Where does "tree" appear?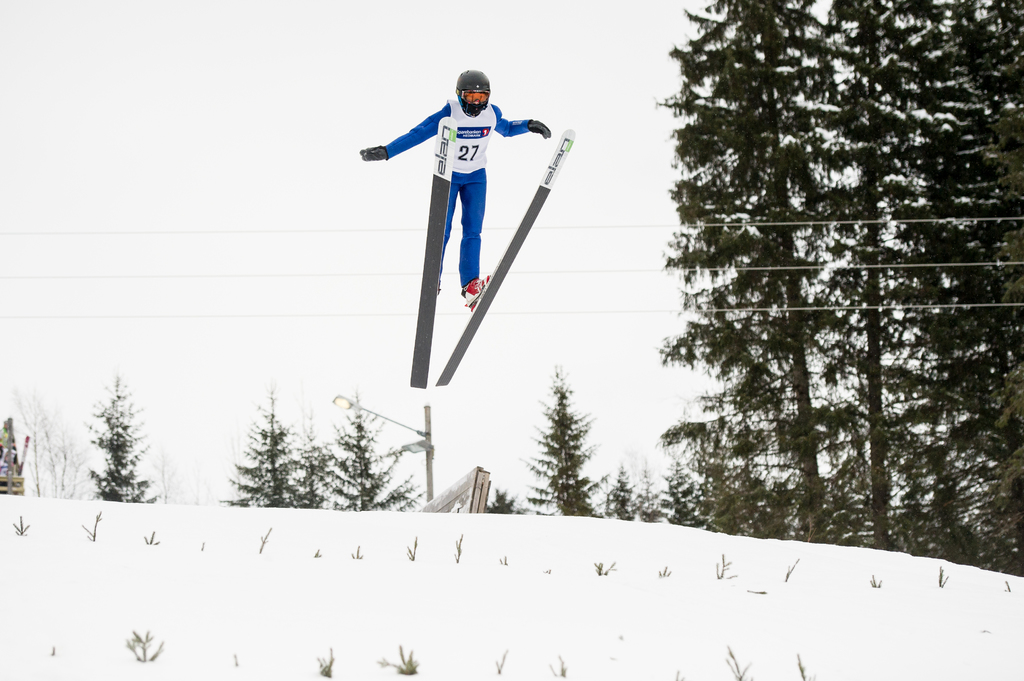
Appears at {"left": 12, "top": 387, "right": 99, "bottom": 505}.
